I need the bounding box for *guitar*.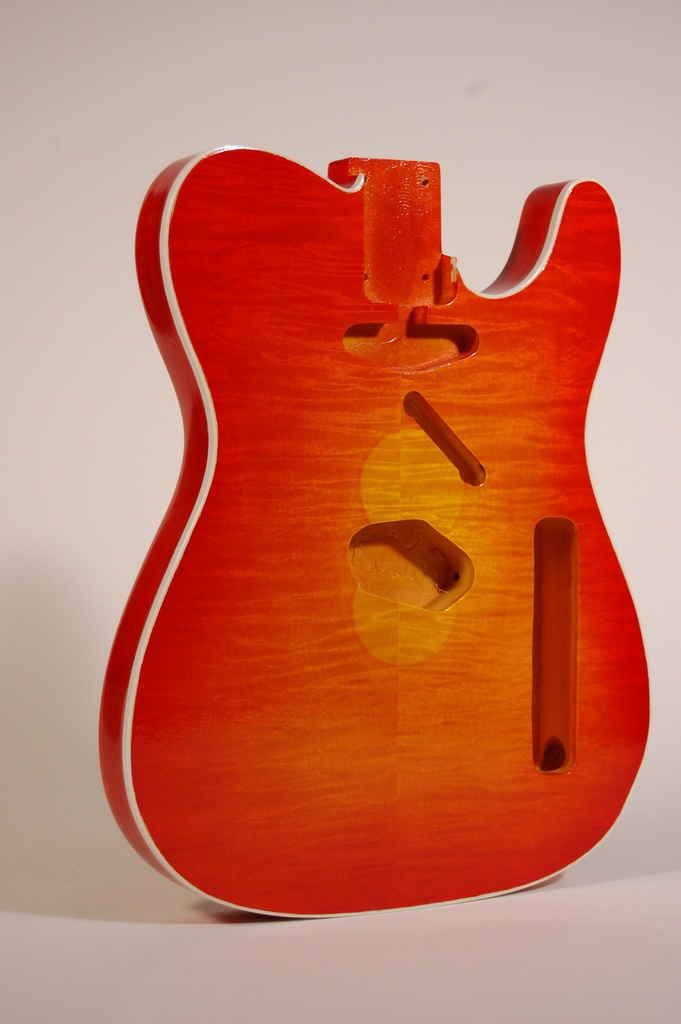
Here it is: <bbox>101, 145, 653, 918</bbox>.
